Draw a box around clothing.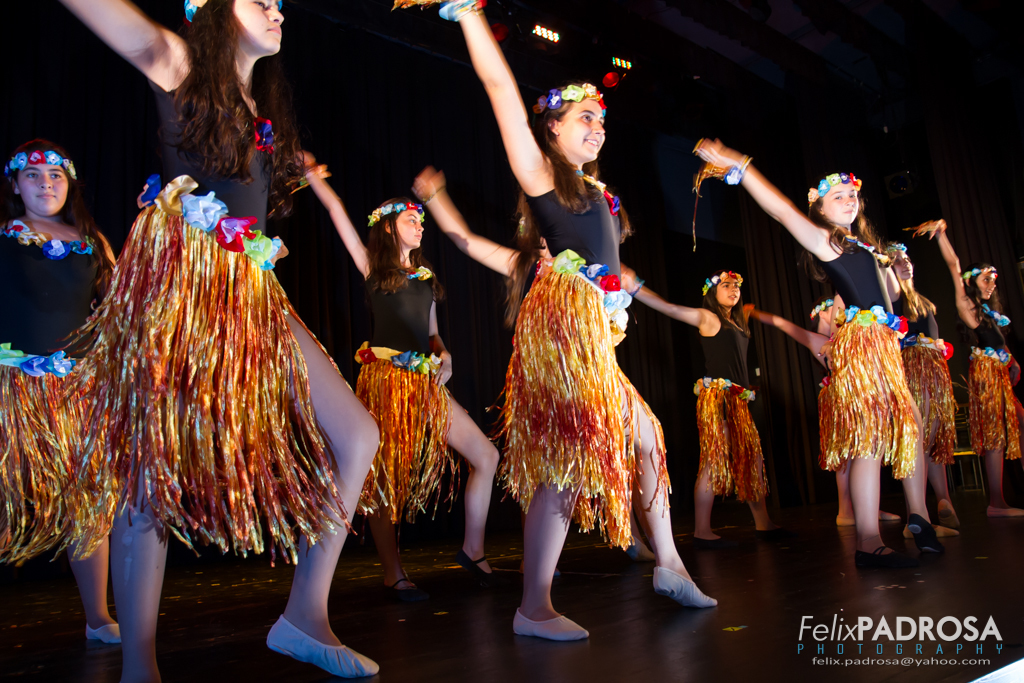
x1=693, y1=303, x2=768, y2=496.
